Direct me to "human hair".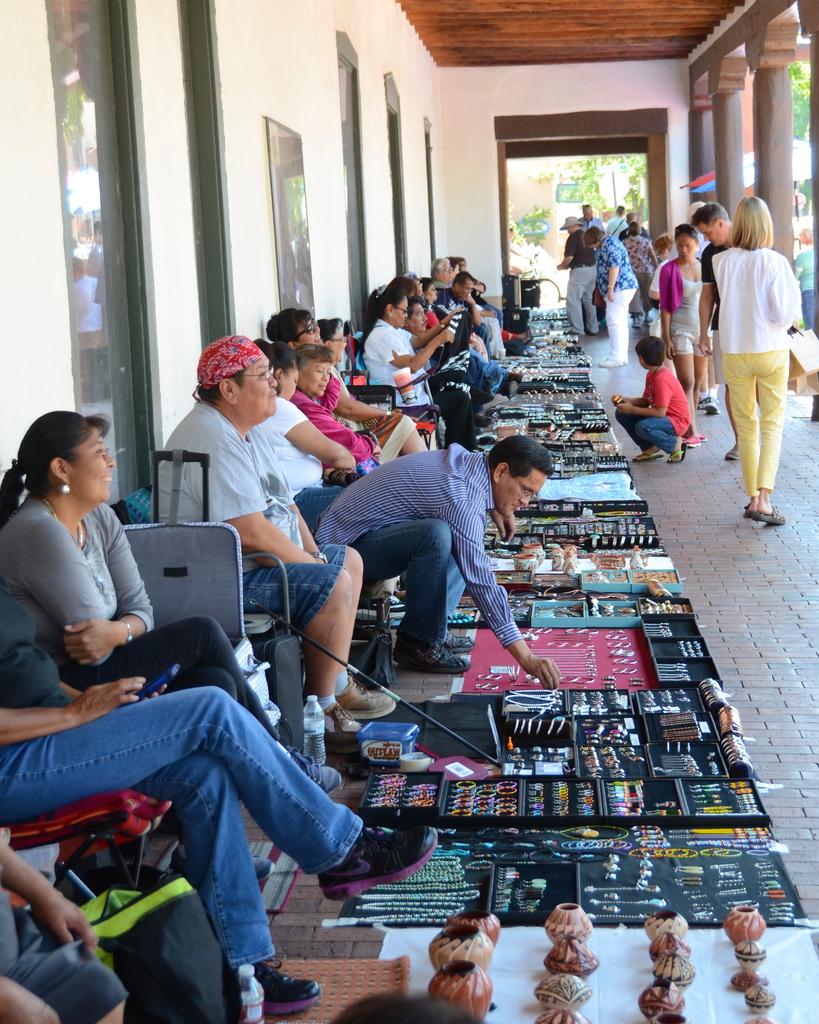
Direction: x1=259 y1=337 x2=298 y2=386.
